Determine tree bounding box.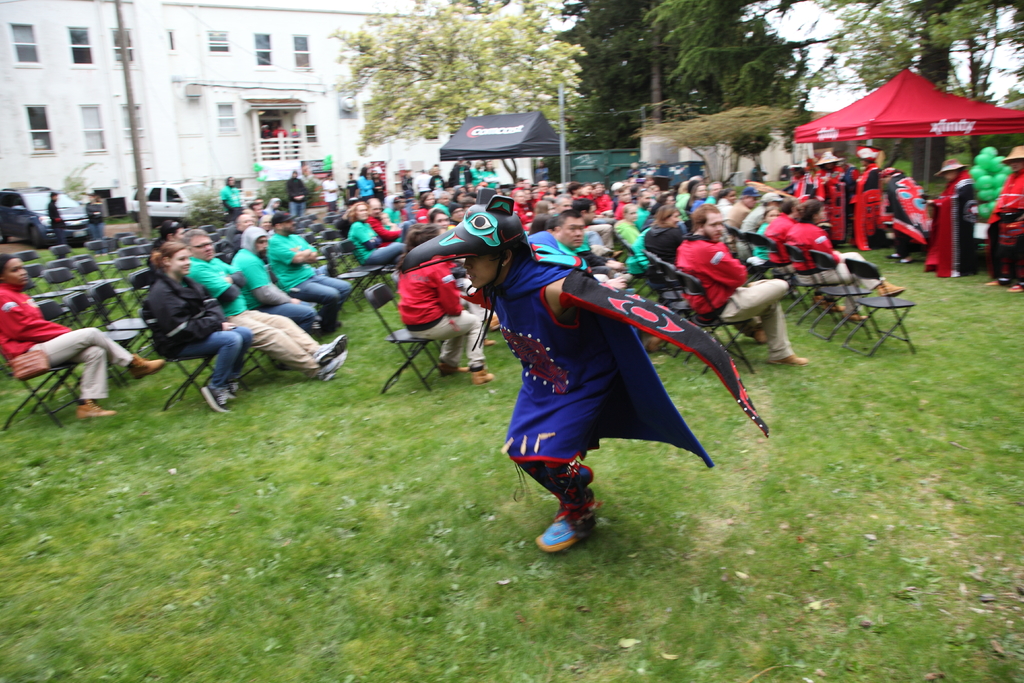
Determined: (x1=545, y1=0, x2=794, y2=168).
